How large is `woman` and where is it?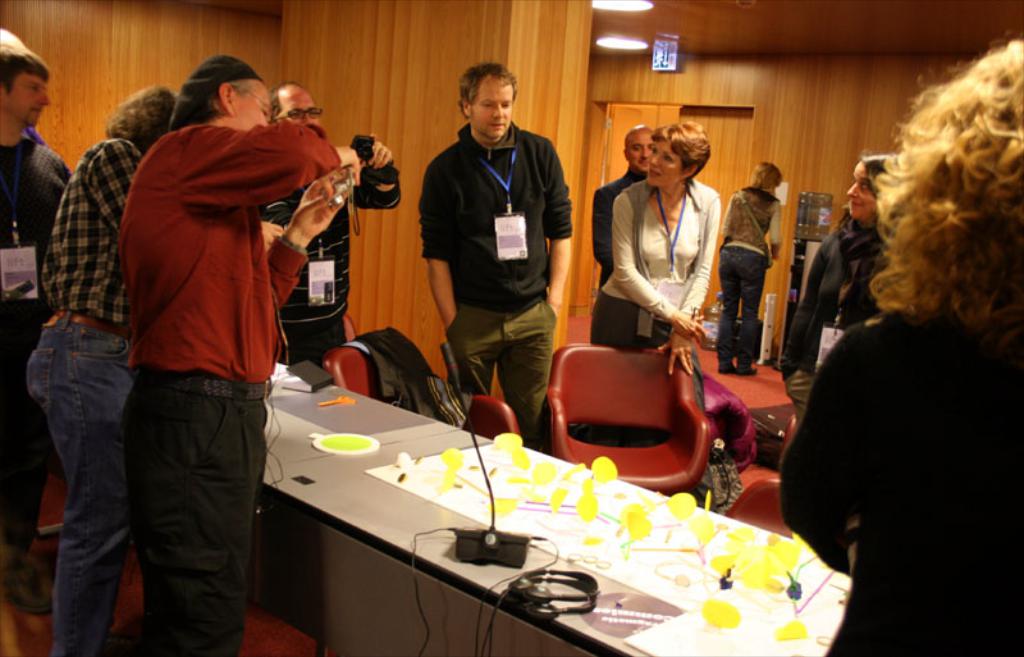
Bounding box: rect(780, 151, 893, 428).
